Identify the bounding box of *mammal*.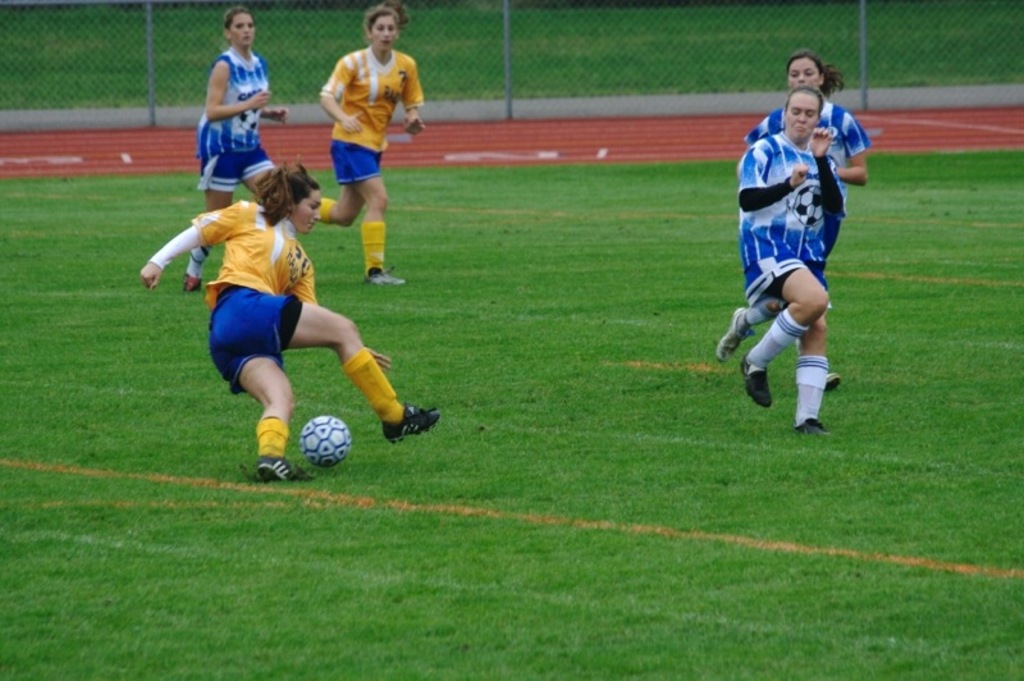
BBox(710, 50, 869, 388).
